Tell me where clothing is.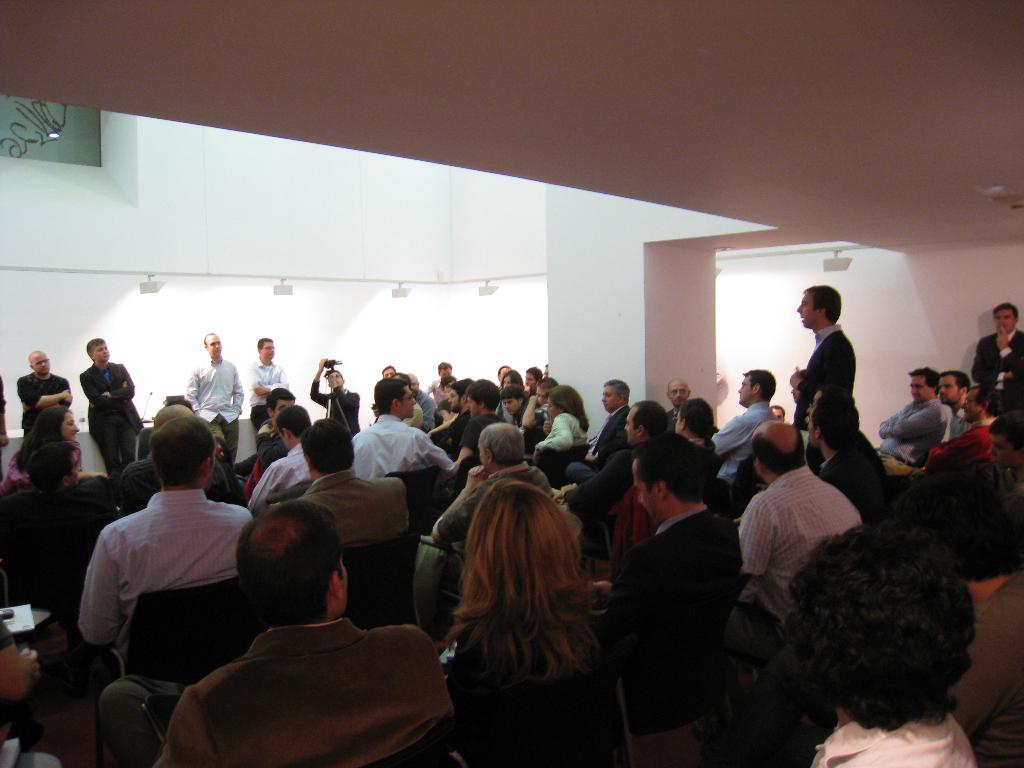
clothing is at locate(283, 458, 412, 552).
